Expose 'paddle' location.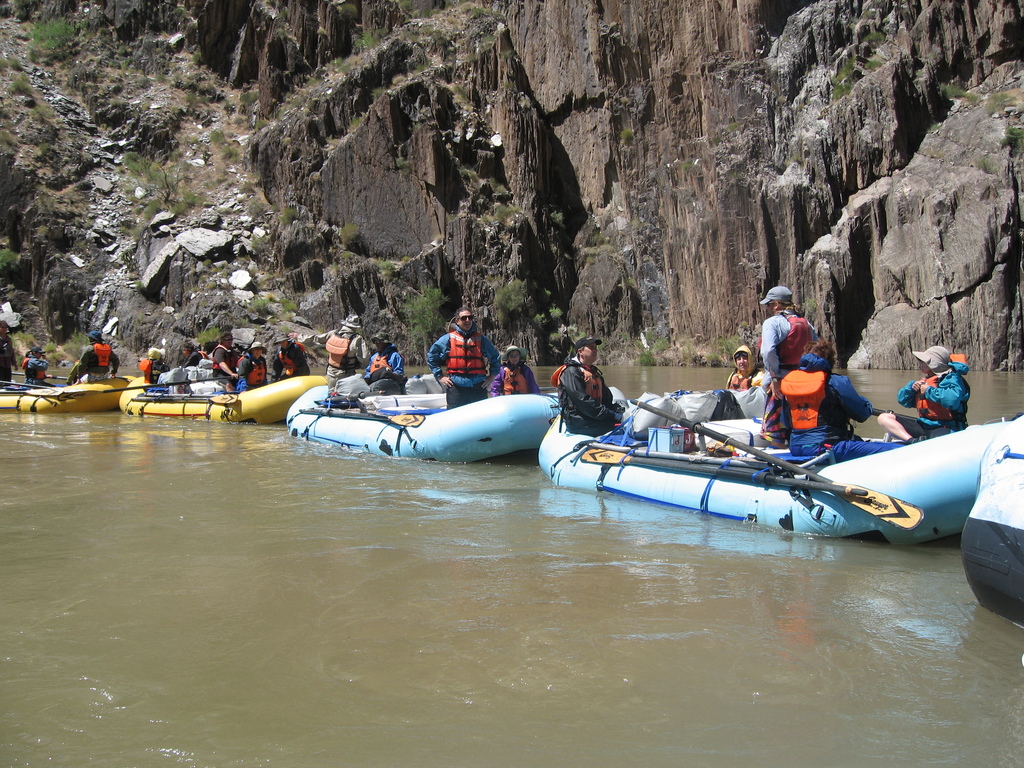
Exposed at 314, 390, 375, 415.
